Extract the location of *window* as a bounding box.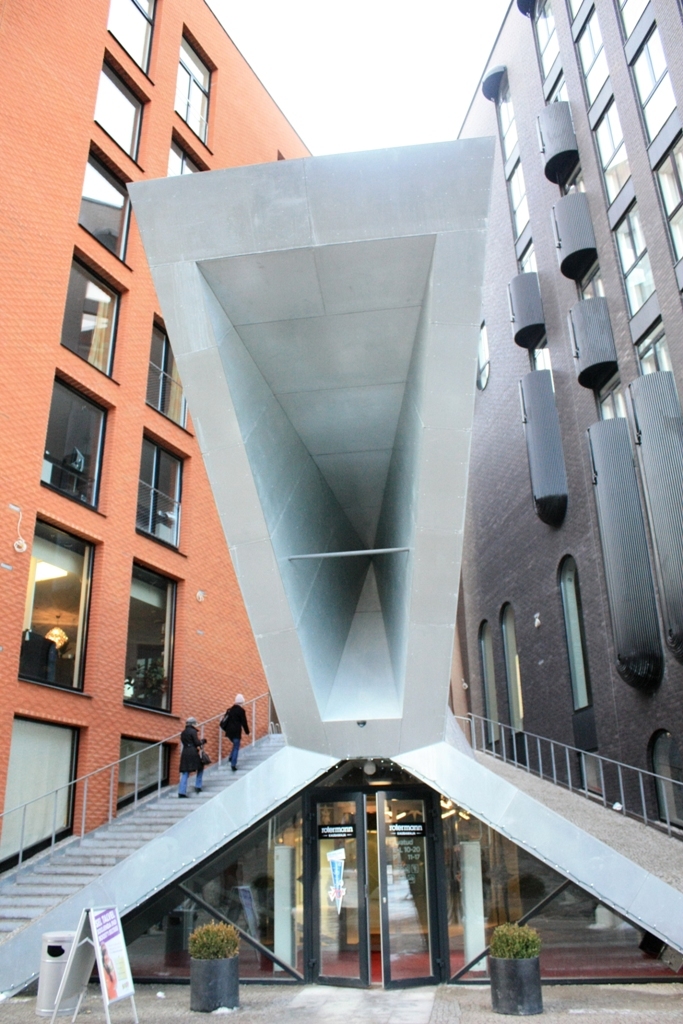
{"x1": 18, "y1": 515, "x2": 98, "y2": 690}.
